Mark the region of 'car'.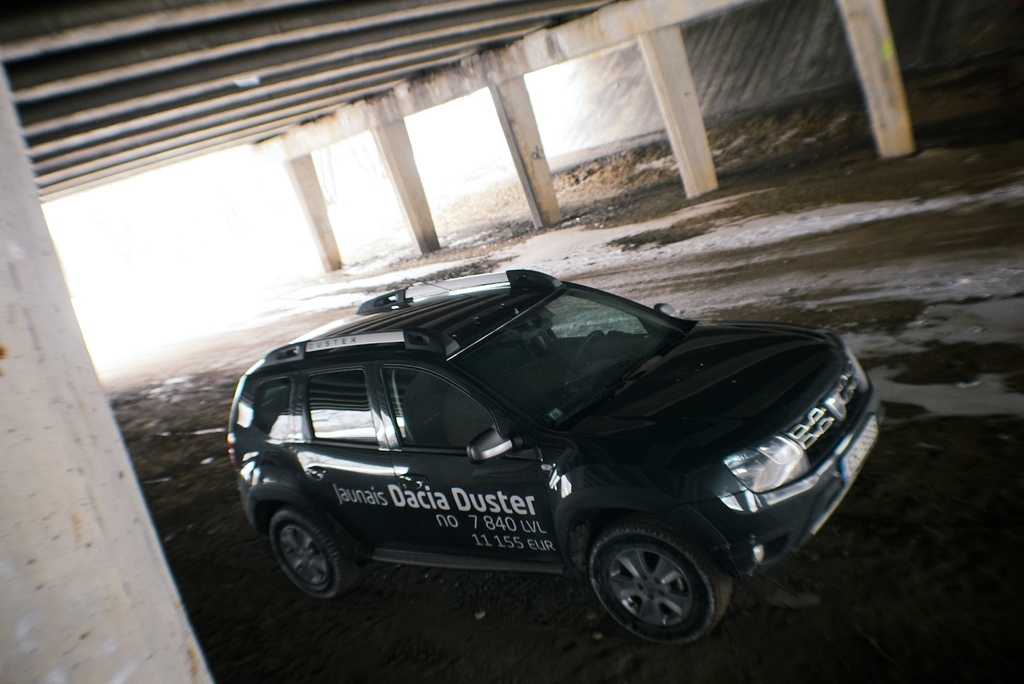
Region: [223, 273, 885, 651].
